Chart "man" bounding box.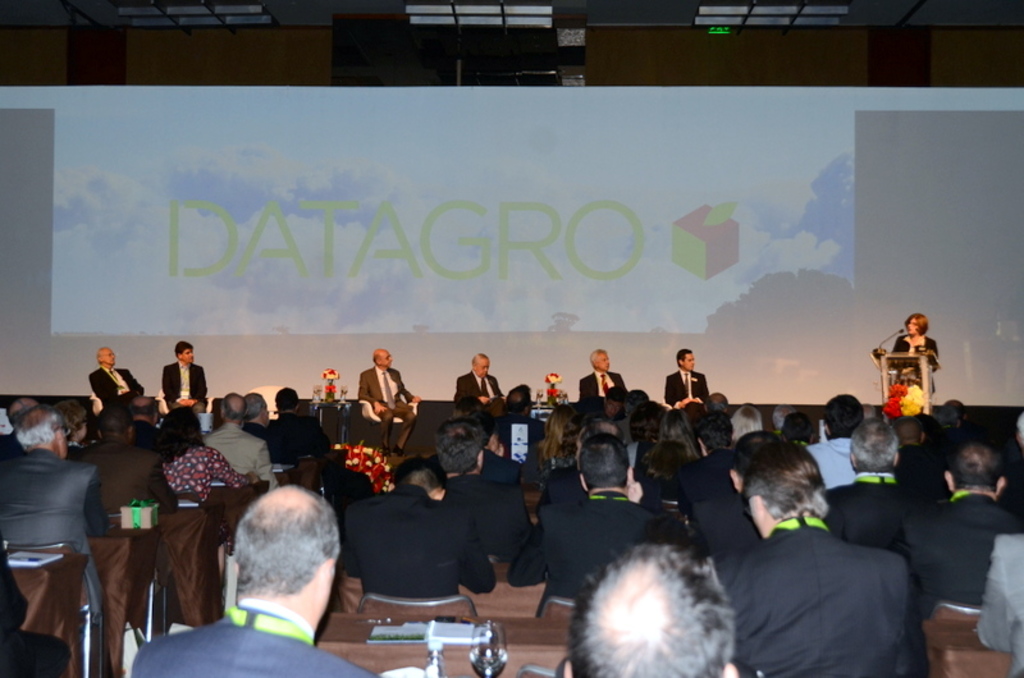
Charted: x1=163, y1=342, x2=206, y2=412.
